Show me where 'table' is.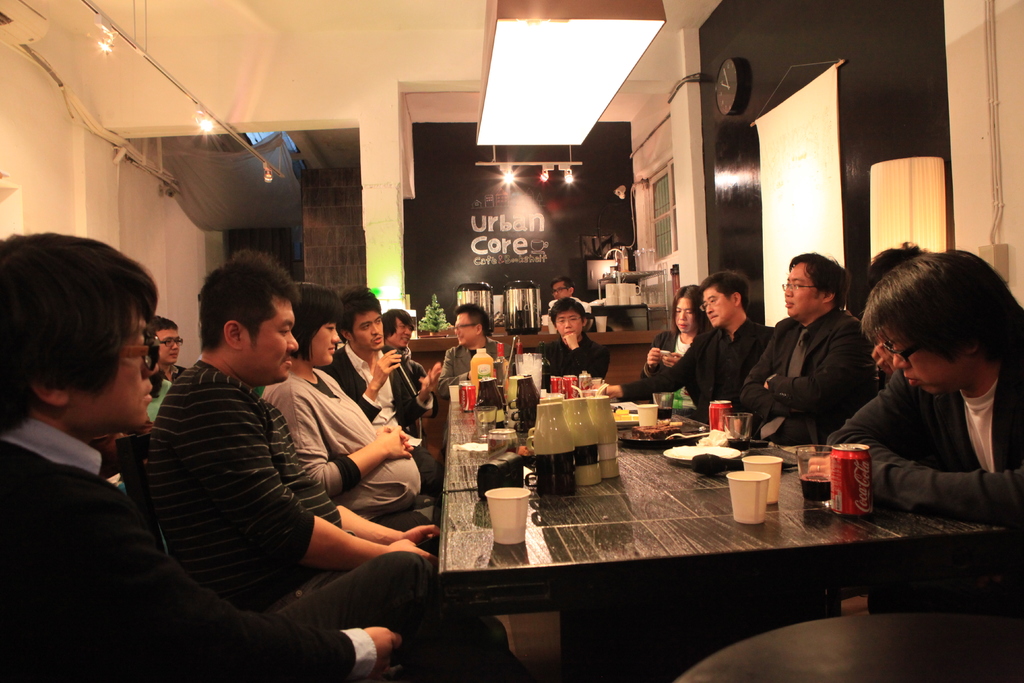
'table' is at {"left": 437, "top": 402, "right": 1023, "bottom": 682}.
